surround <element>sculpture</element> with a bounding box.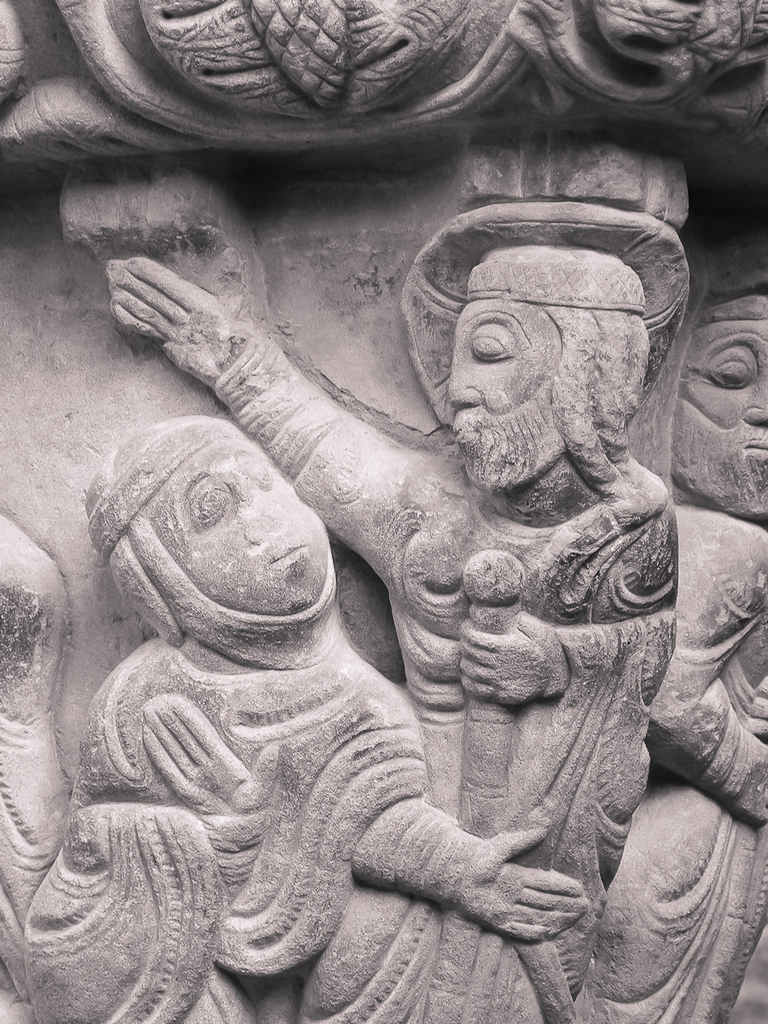
pyautogui.locateOnScreen(649, 269, 767, 532).
